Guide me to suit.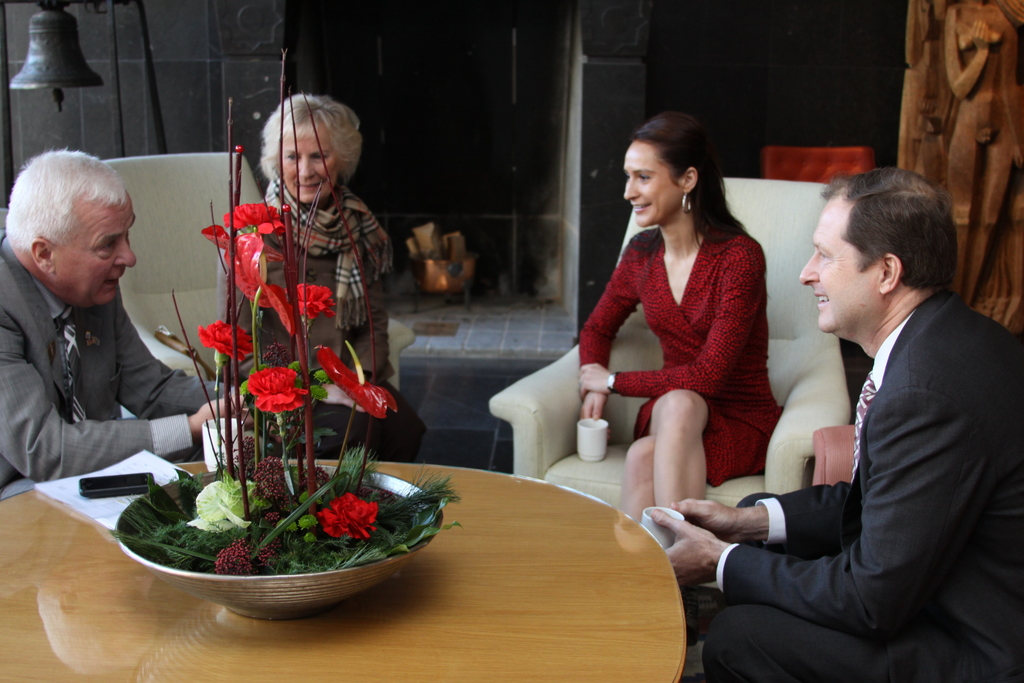
Guidance: detection(714, 231, 1011, 670).
